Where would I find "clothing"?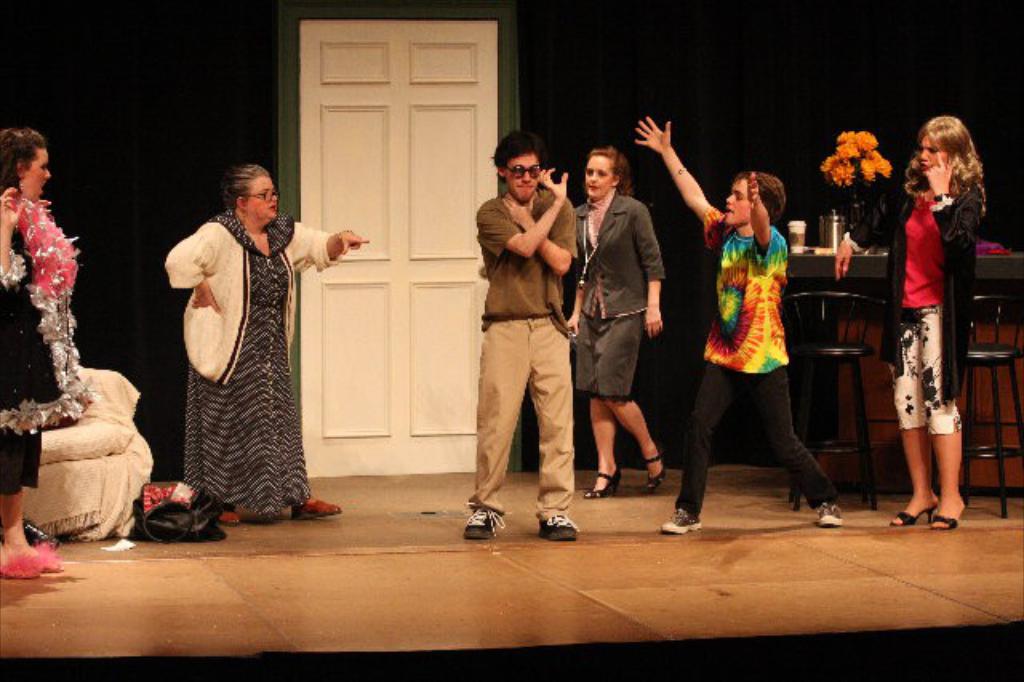
At bbox=(834, 168, 997, 443).
